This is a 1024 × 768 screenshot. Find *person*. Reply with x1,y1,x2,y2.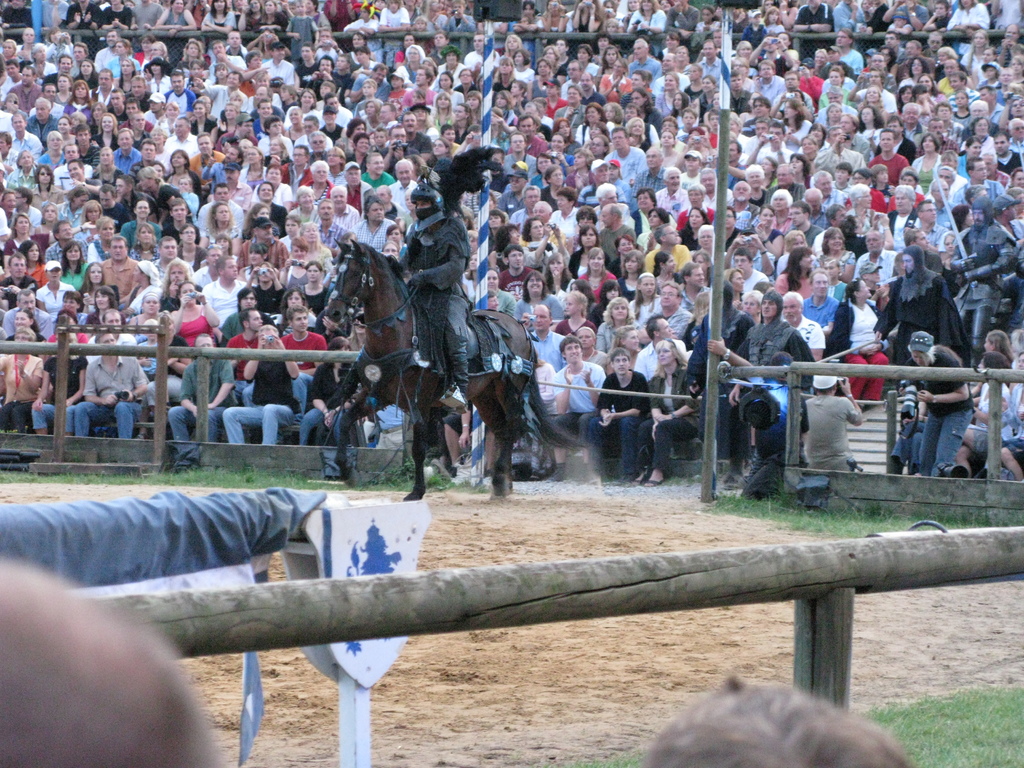
8,111,40,151.
